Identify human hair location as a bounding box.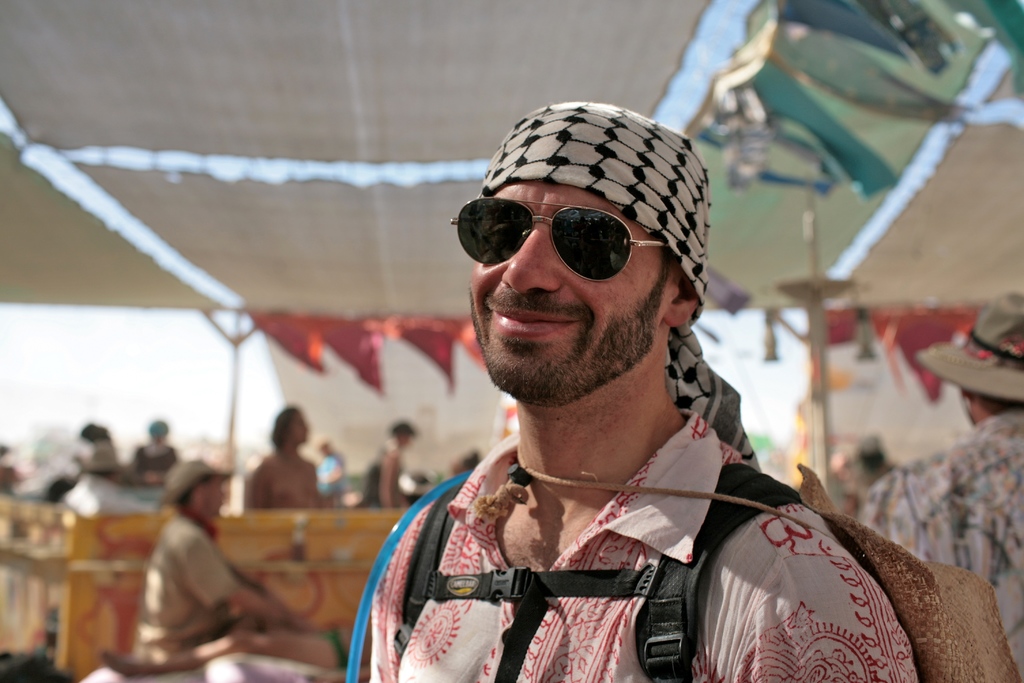
bbox(175, 476, 211, 509).
